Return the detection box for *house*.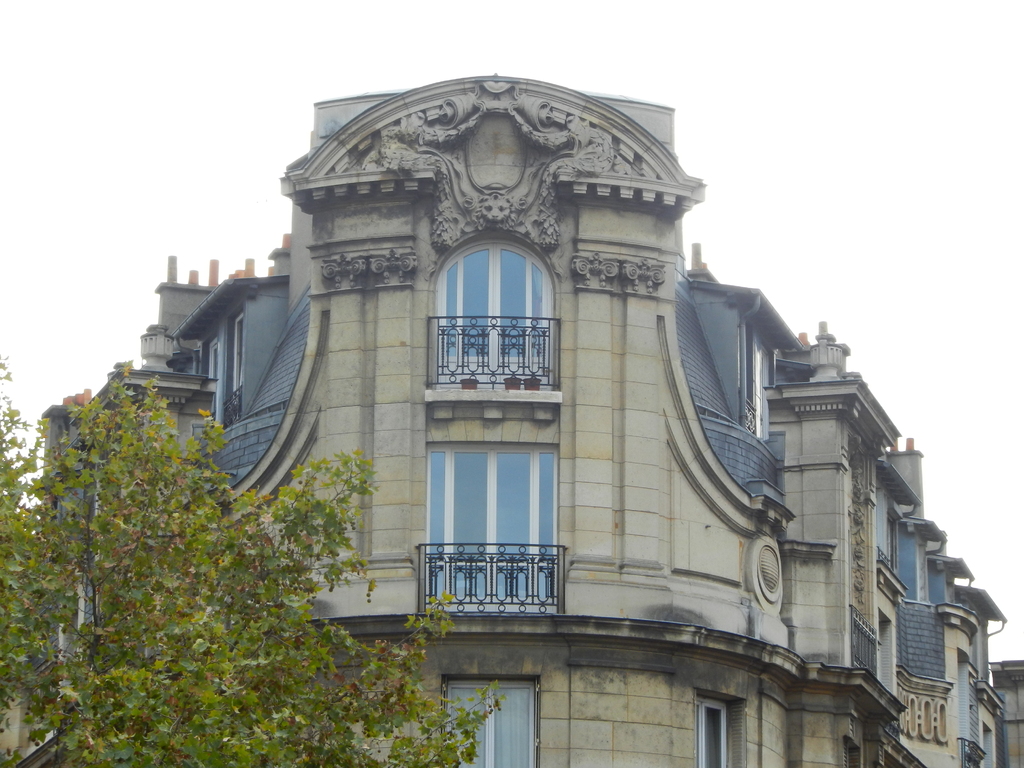
bbox=[0, 68, 907, 767].
